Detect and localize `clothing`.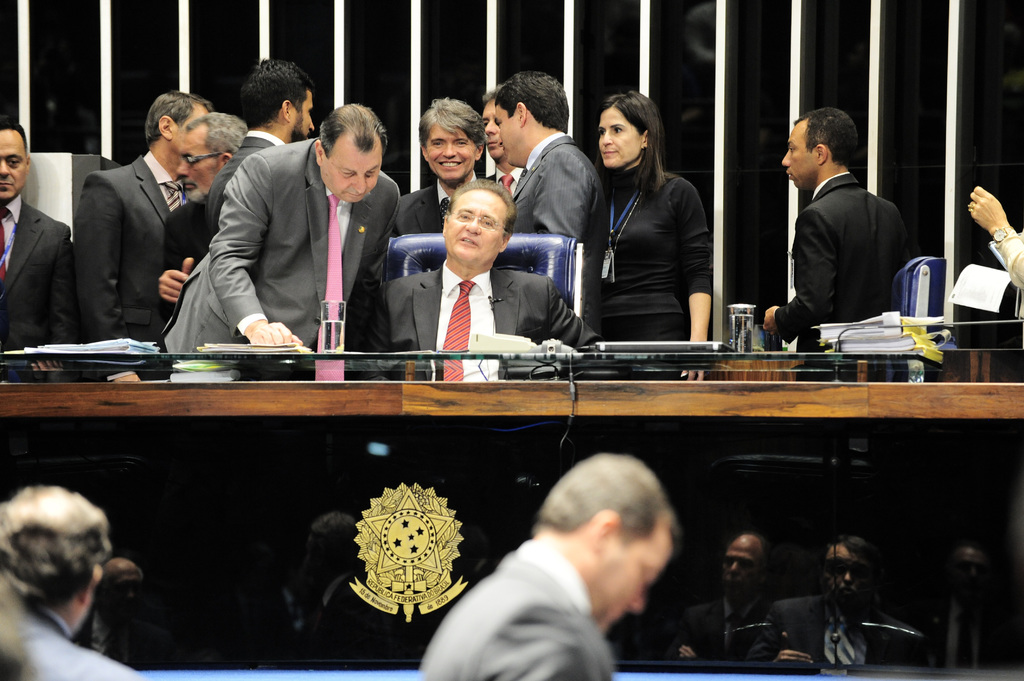
Localized at region(383, 262, 597, 381).
